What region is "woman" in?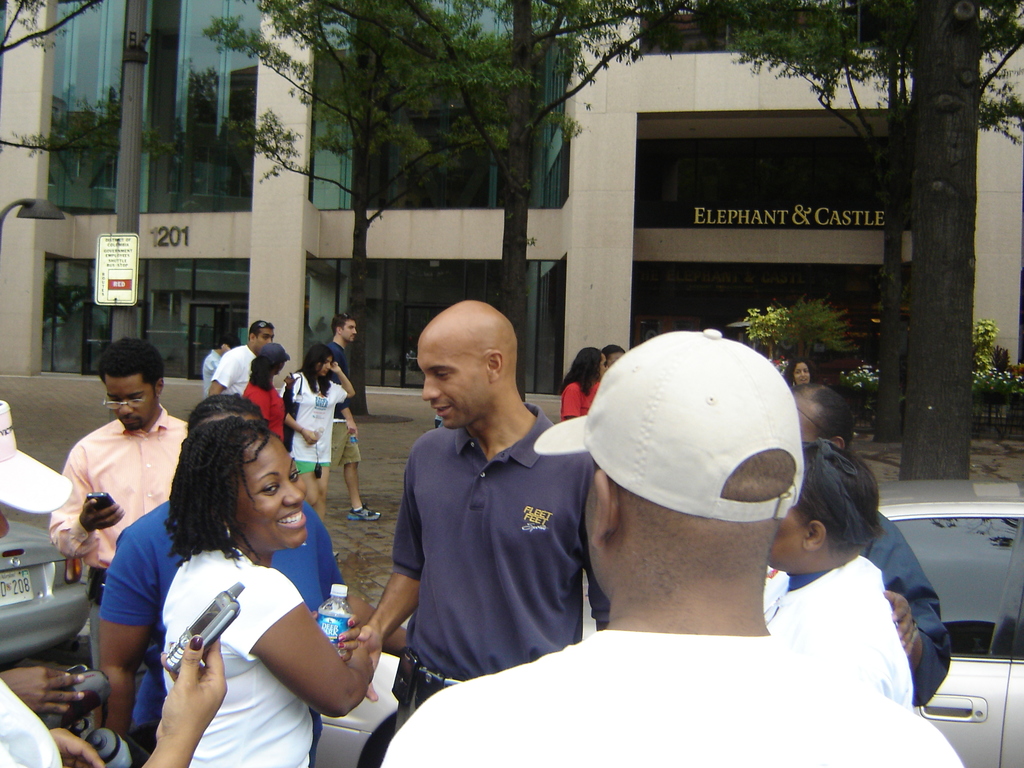
bbox=[243, 341, 285, 439].
